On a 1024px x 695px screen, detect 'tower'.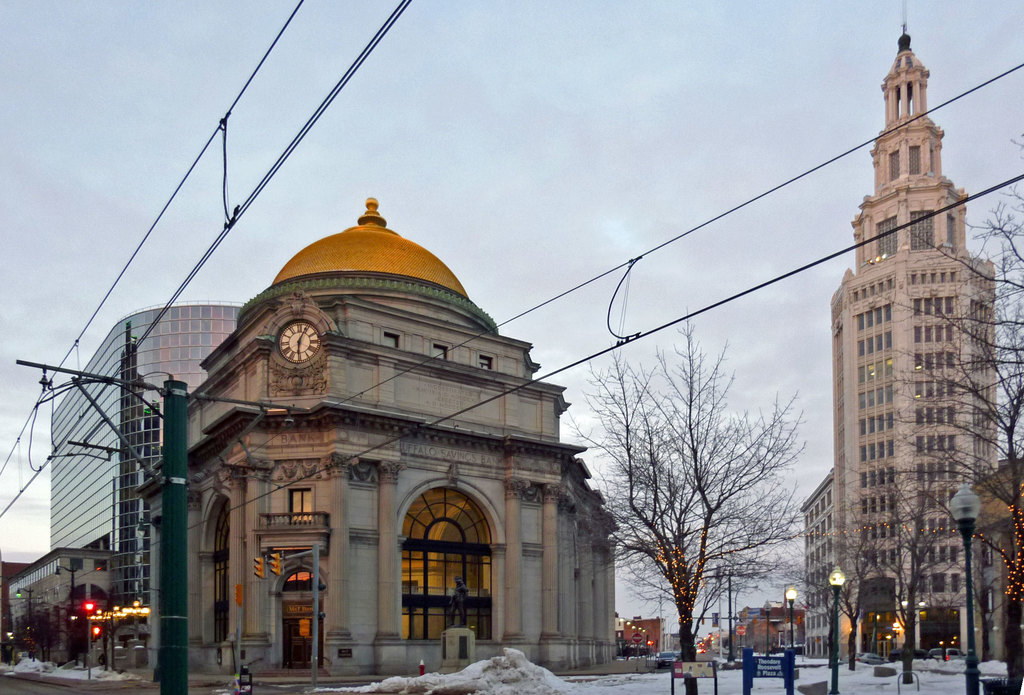
<bbox>795, 26, 1015, 607</bbox>.
